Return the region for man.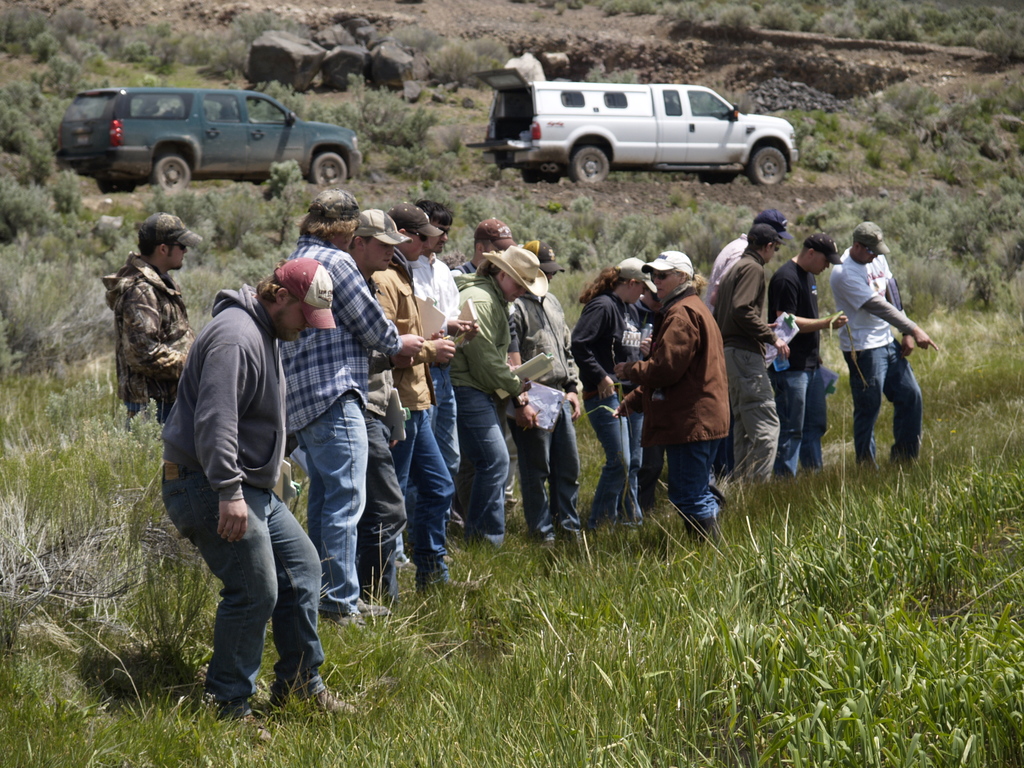
locate(156, 223, 319, 724).
